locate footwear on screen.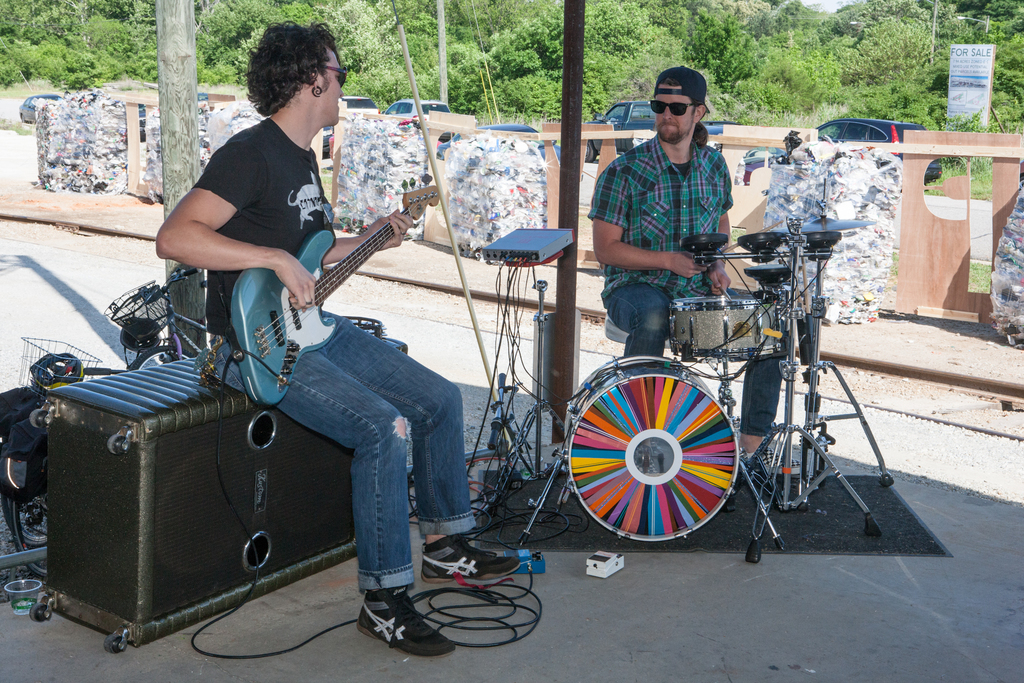
On screen at locate(415, 533, 518, 582).
